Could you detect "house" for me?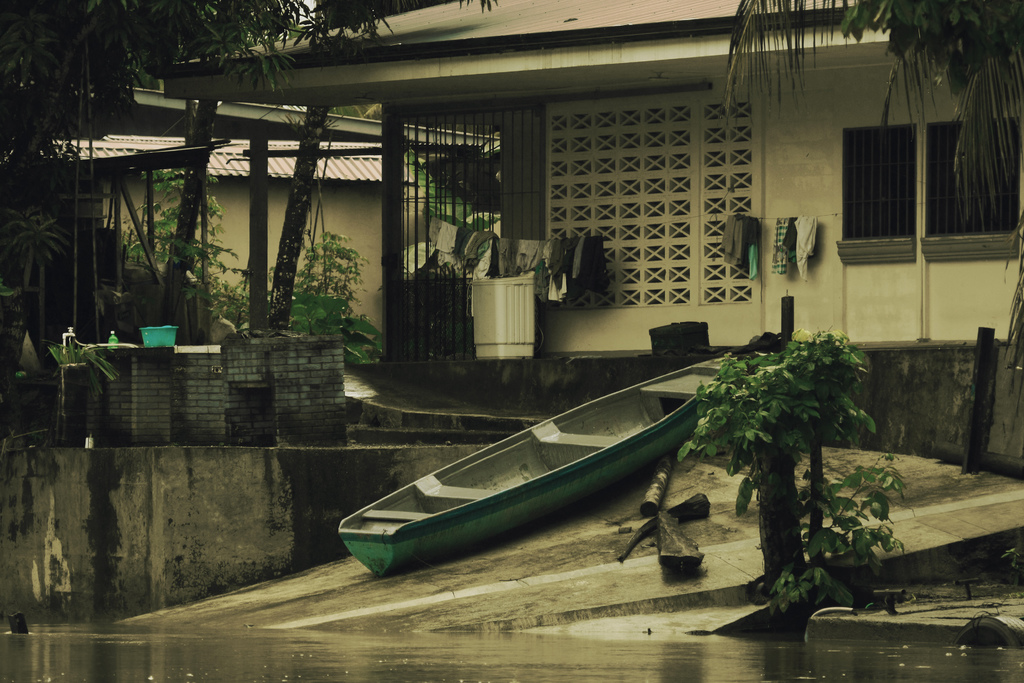
Detection result: x1=31, y1=13, x2=991, y2=493.
